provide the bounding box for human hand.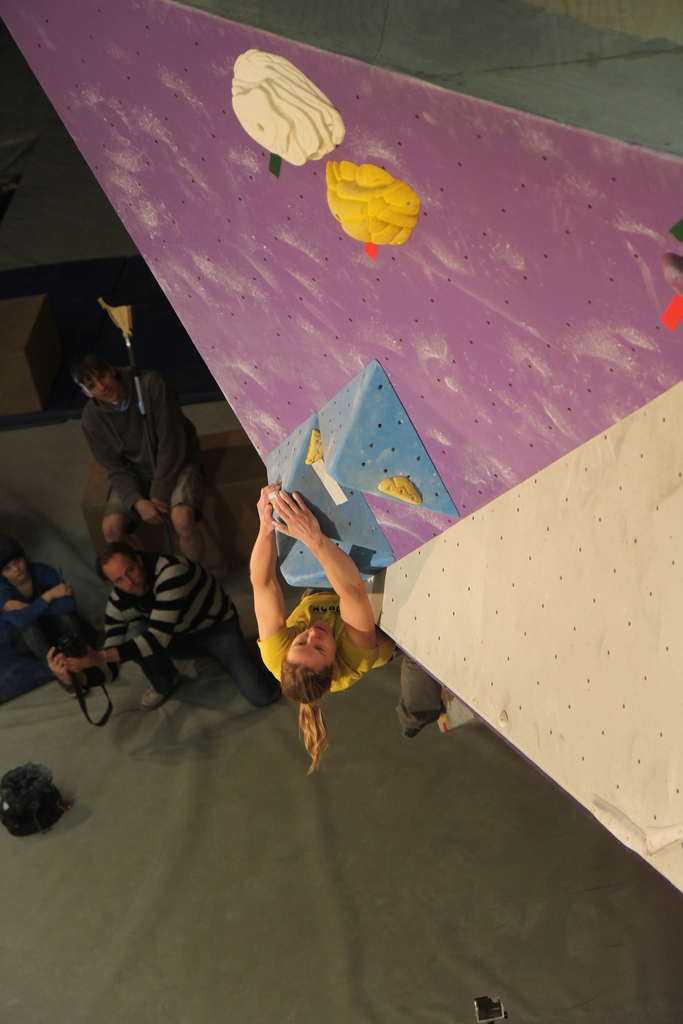
256,481,336,559.
